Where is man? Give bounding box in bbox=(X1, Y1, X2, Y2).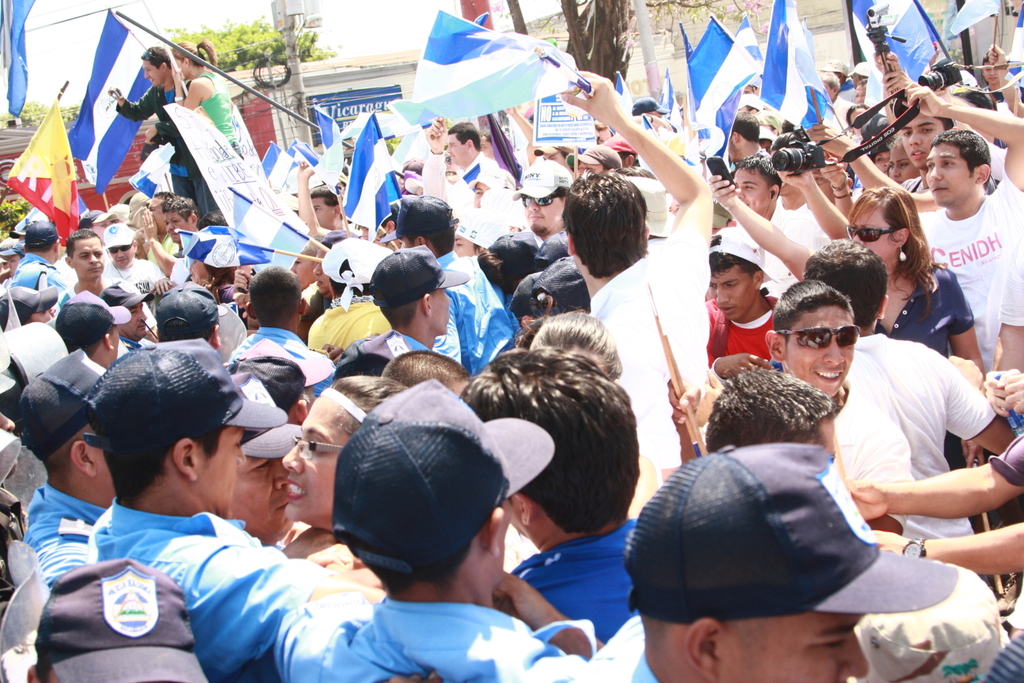
bbox=(797, 234, 1014, 566).
